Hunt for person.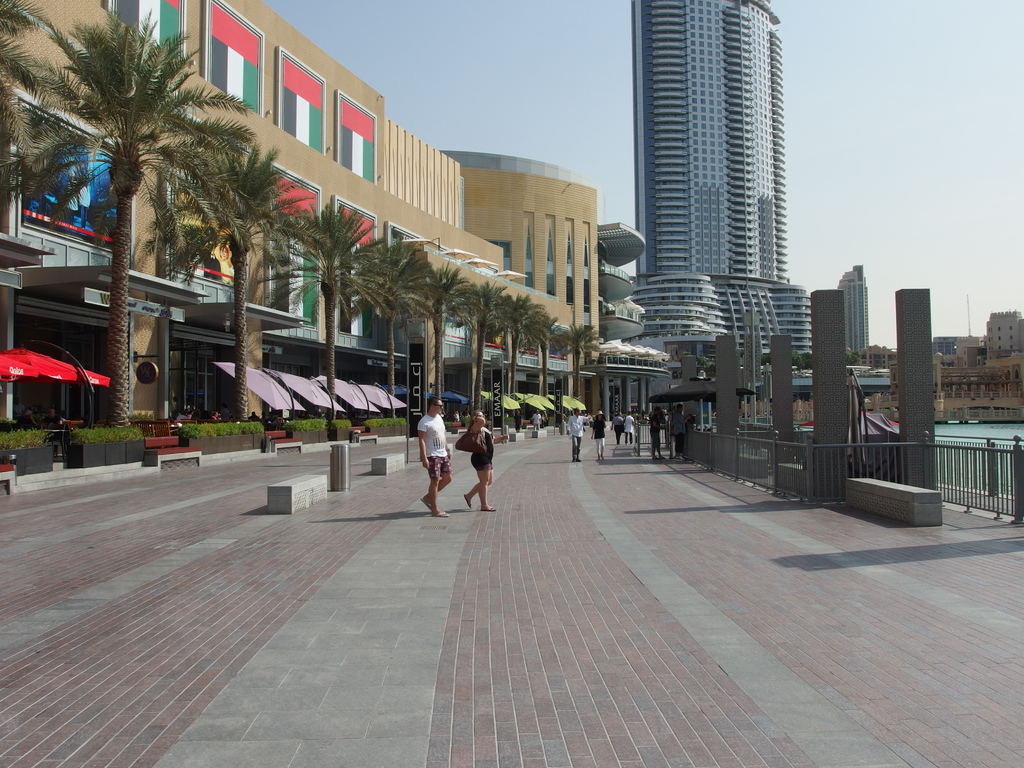
Hunted down at bbox=(465, 408, 511, 512).
